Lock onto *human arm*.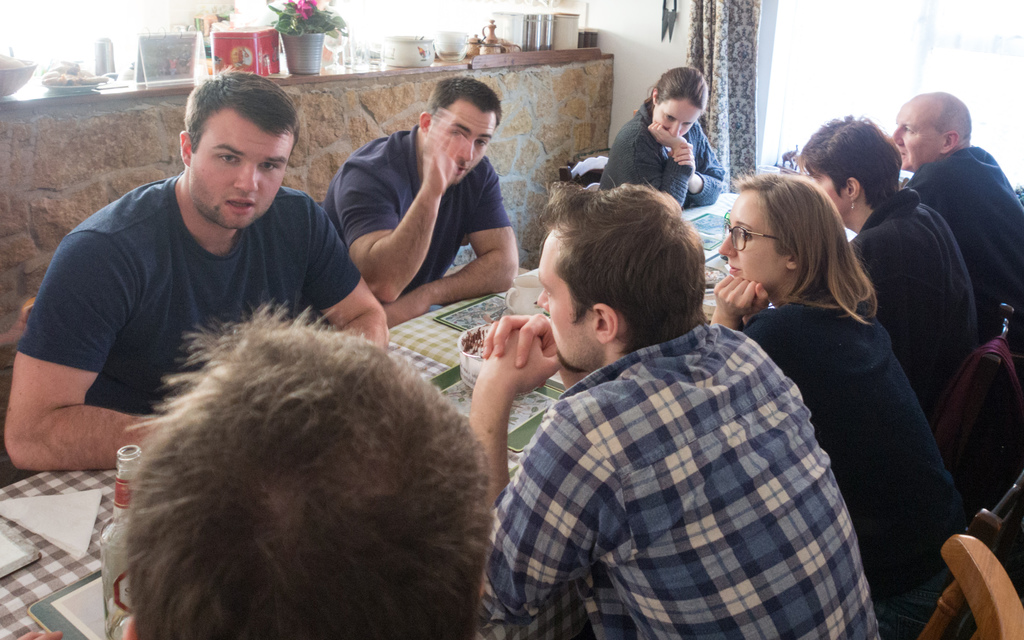
Locked: (332, 149, 461, 298).
